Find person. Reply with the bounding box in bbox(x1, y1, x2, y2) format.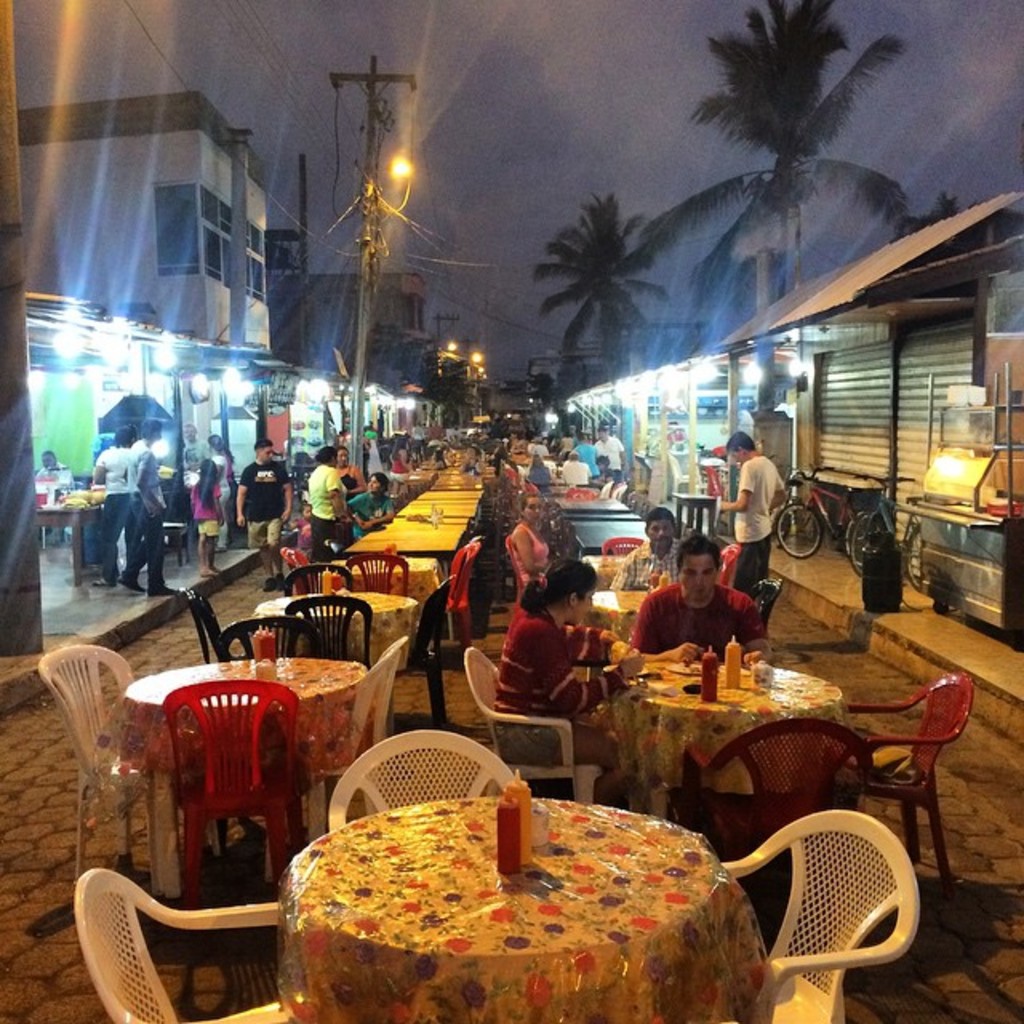
bbox(714, 434, 789, 595).
